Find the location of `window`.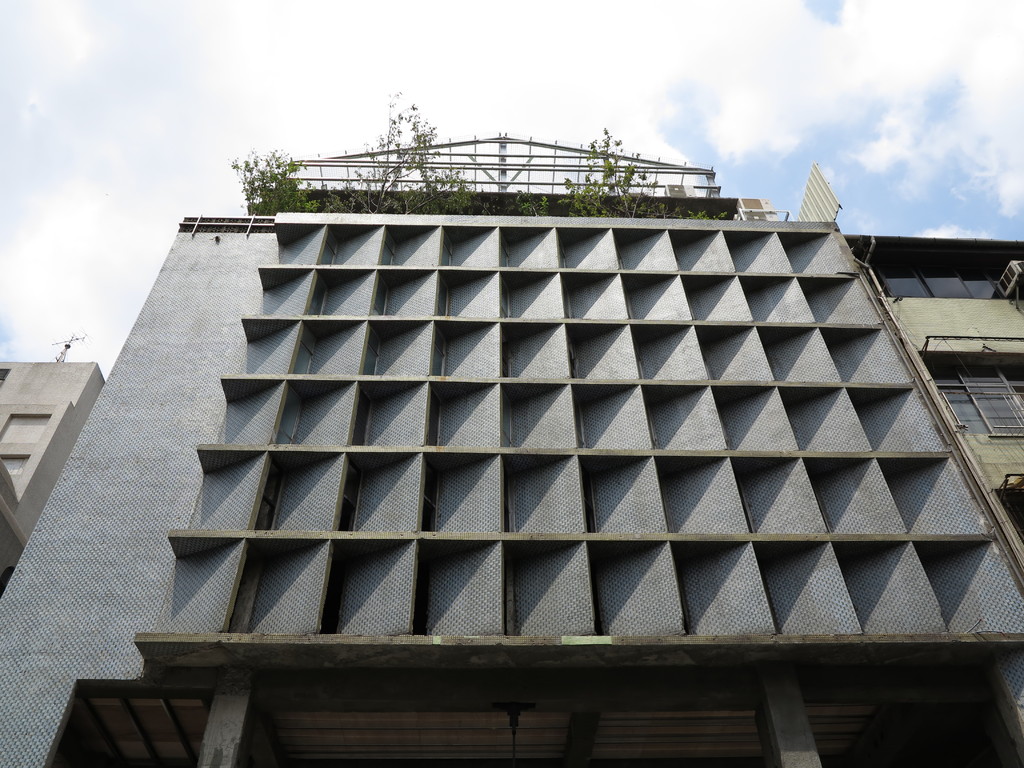
Location: <box>192,198,995,636</box>.
